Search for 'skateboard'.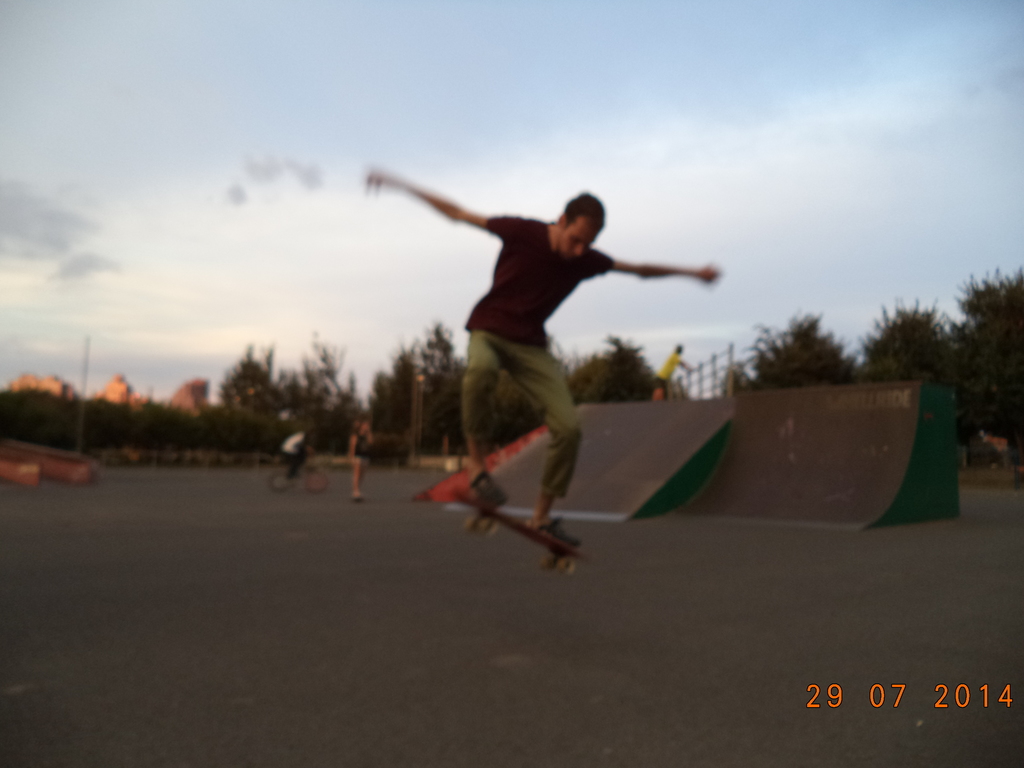
Found at {"left": 455, "top": 488, "right": 589, "bottom": 575}.
